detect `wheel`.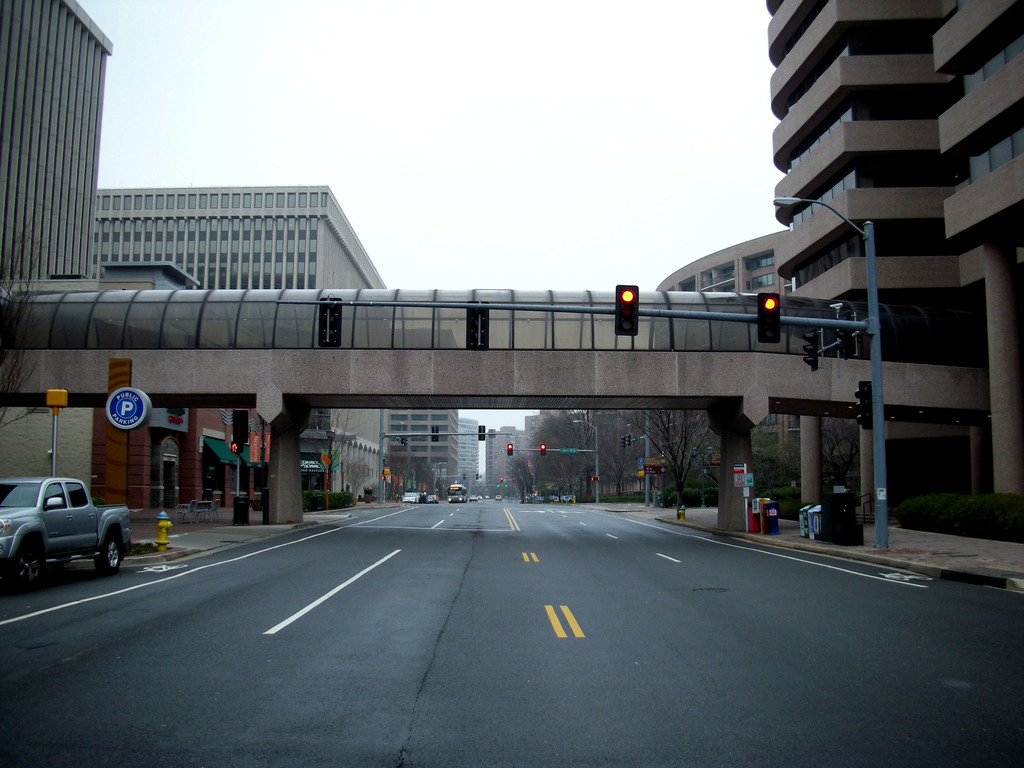
Detected at (x1=9, y1=548, x2=45, y2=594).
